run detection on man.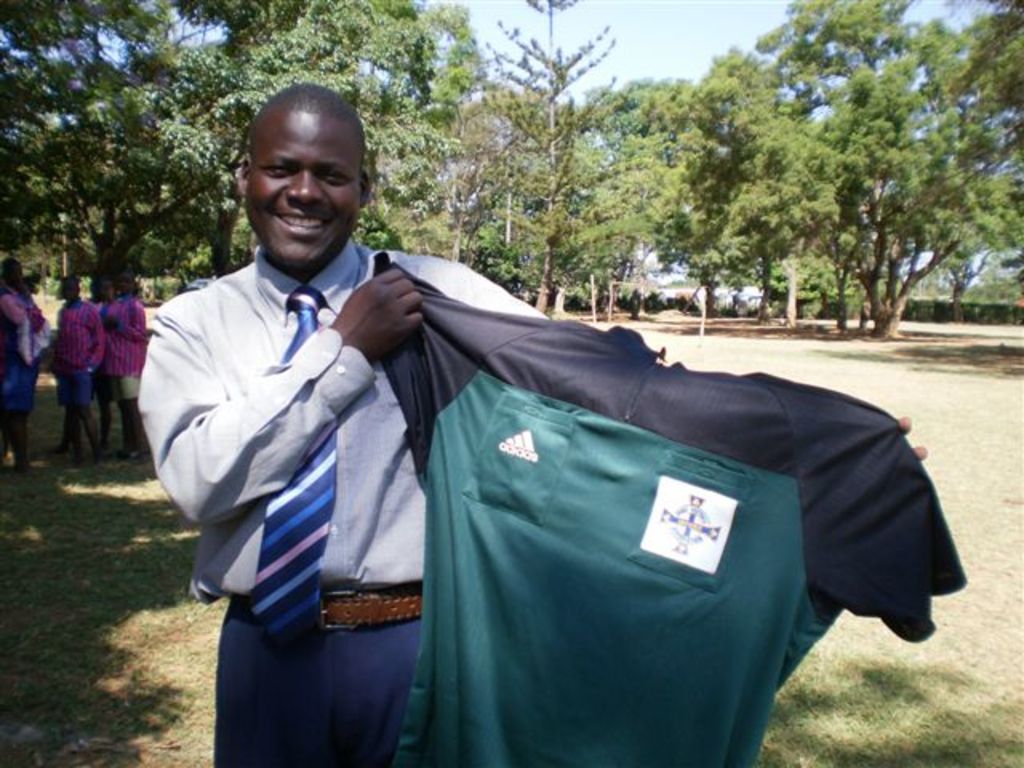
Result: 46 270 106 462.
